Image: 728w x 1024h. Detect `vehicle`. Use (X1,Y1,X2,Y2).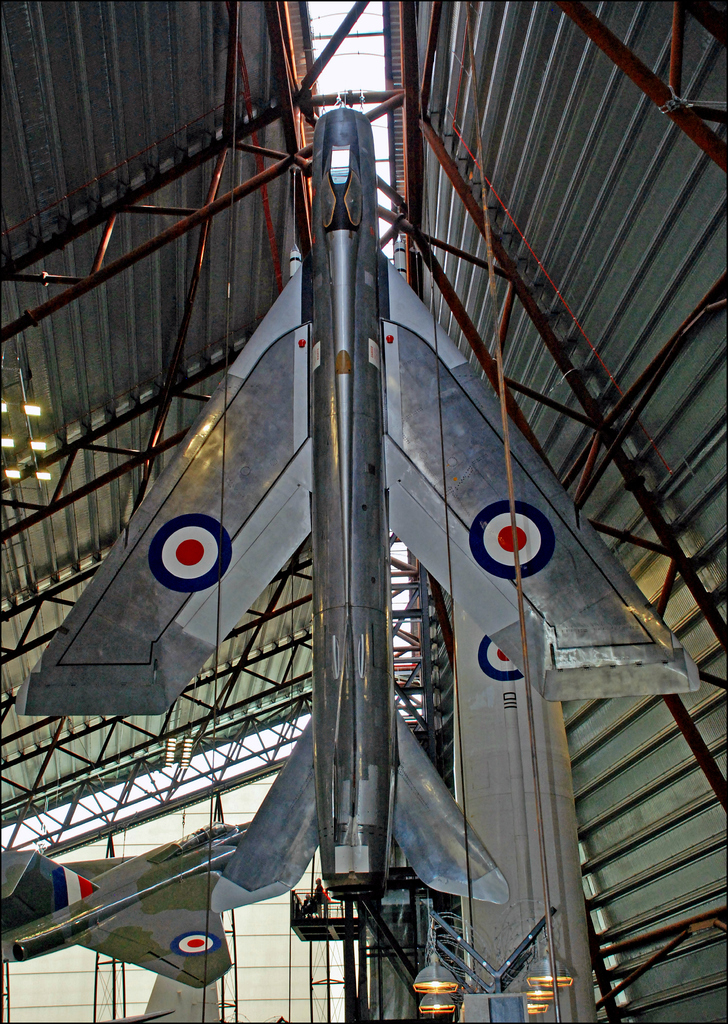
(22,835,257,1002).
